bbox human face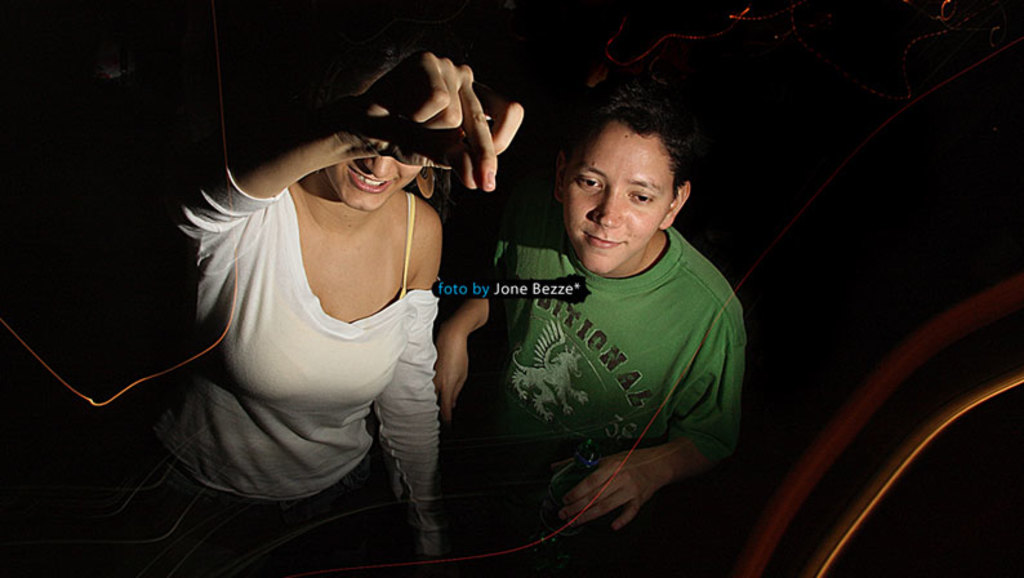
{"x1": 561, "y1": 120, "x2": 668, "y2": 268}
